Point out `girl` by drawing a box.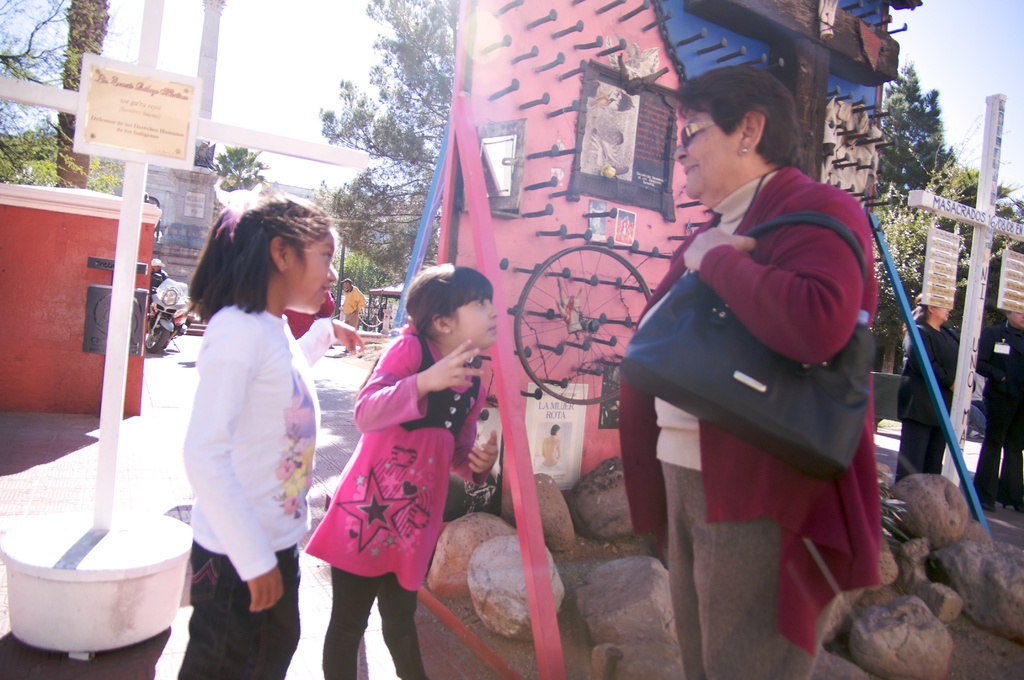
crop(303, 263, 497, 676).
